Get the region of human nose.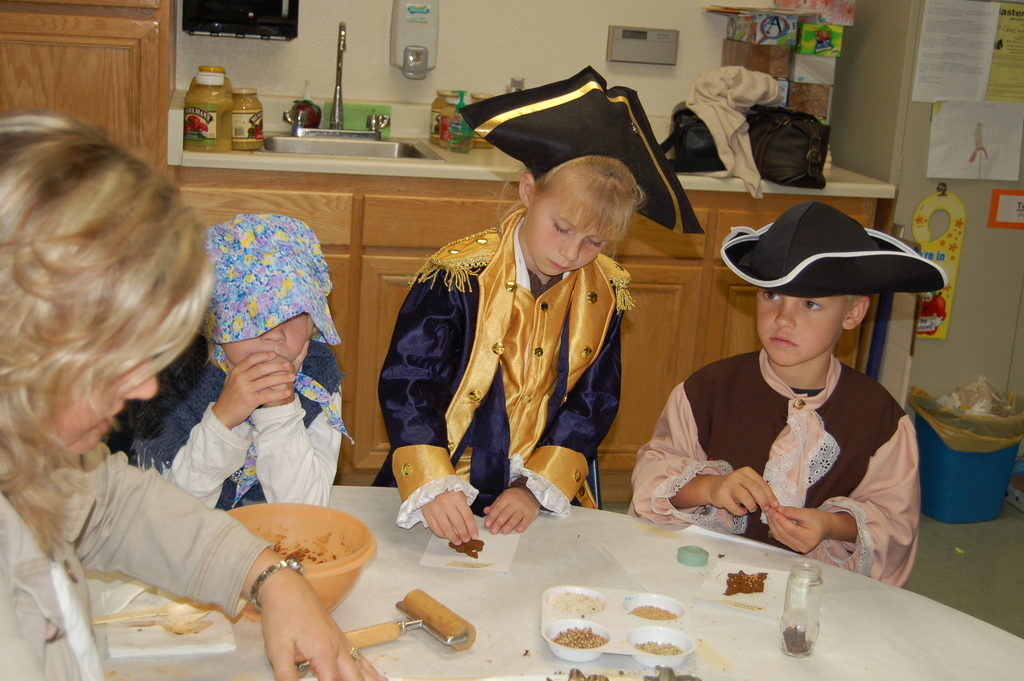
rect(769, 300, 797, 331).
